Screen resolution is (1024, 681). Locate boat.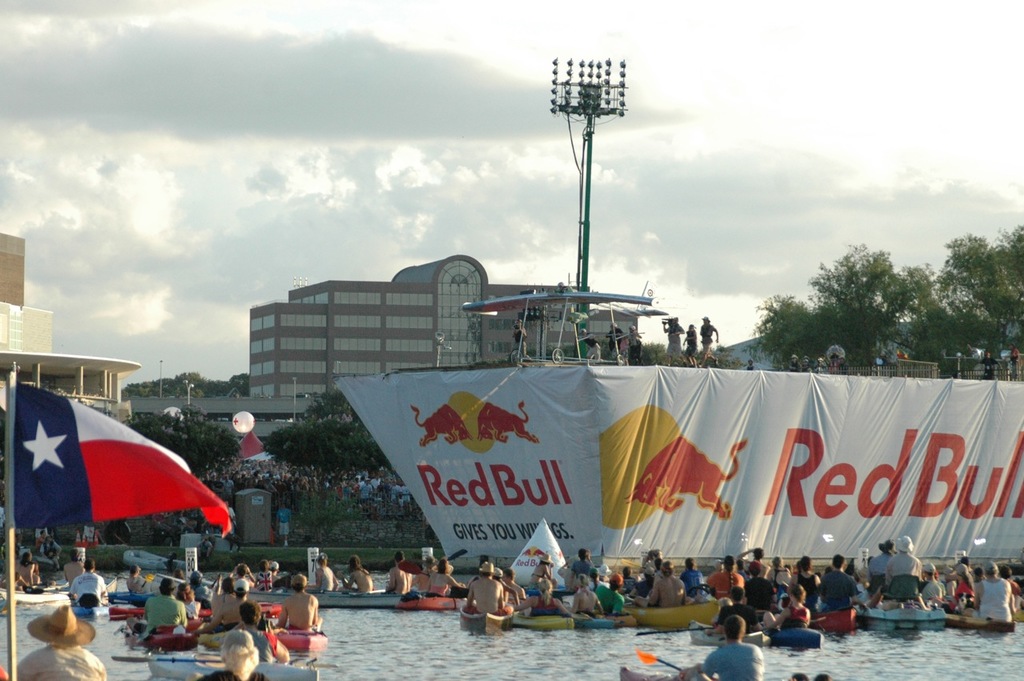
bbox(146, 663, 323, 680).
